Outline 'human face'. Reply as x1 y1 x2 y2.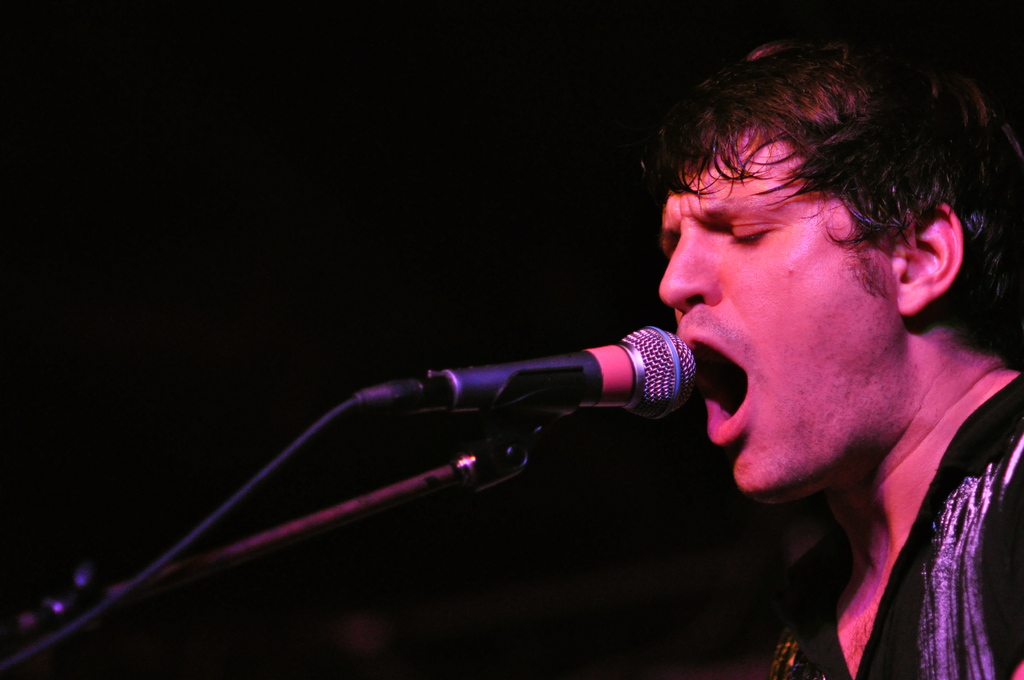
657 131 913 499.
